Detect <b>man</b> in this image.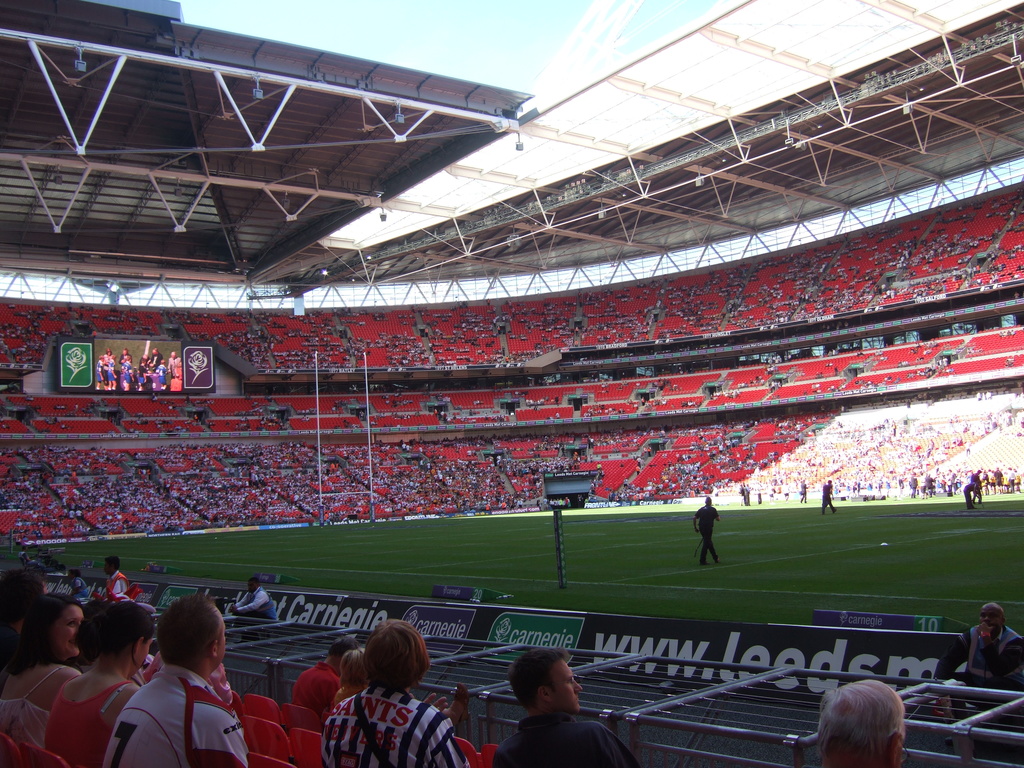
Detection: rect(811, 675, 908, 767).
